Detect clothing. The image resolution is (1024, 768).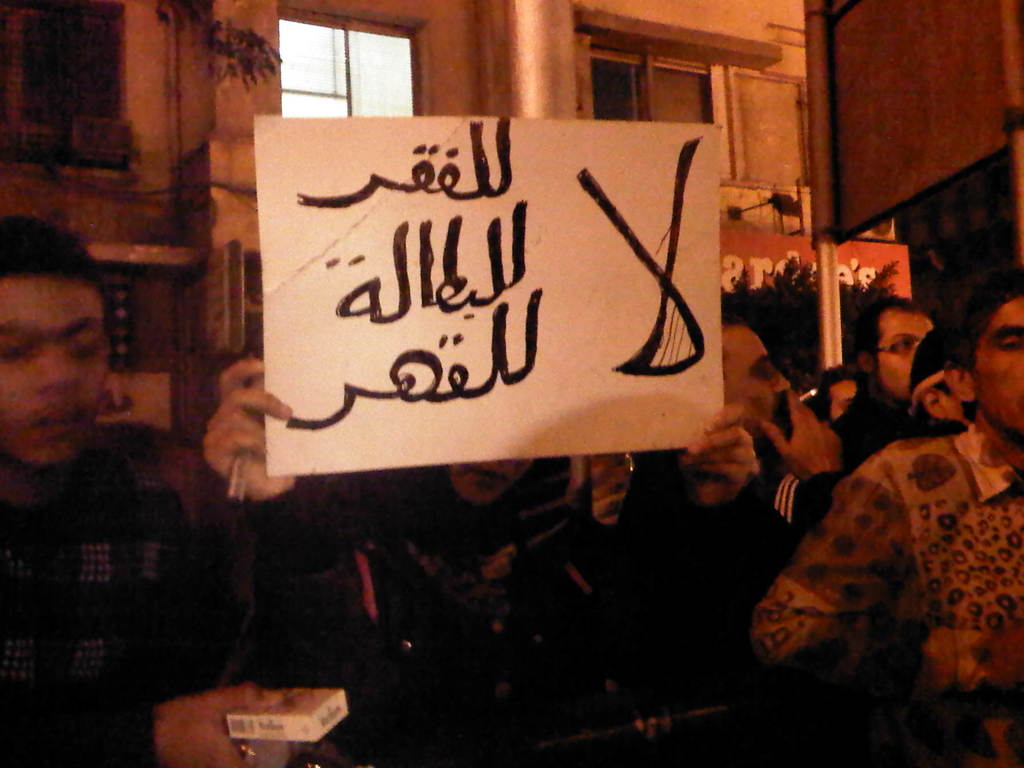
749, 380, 1023, 740.
